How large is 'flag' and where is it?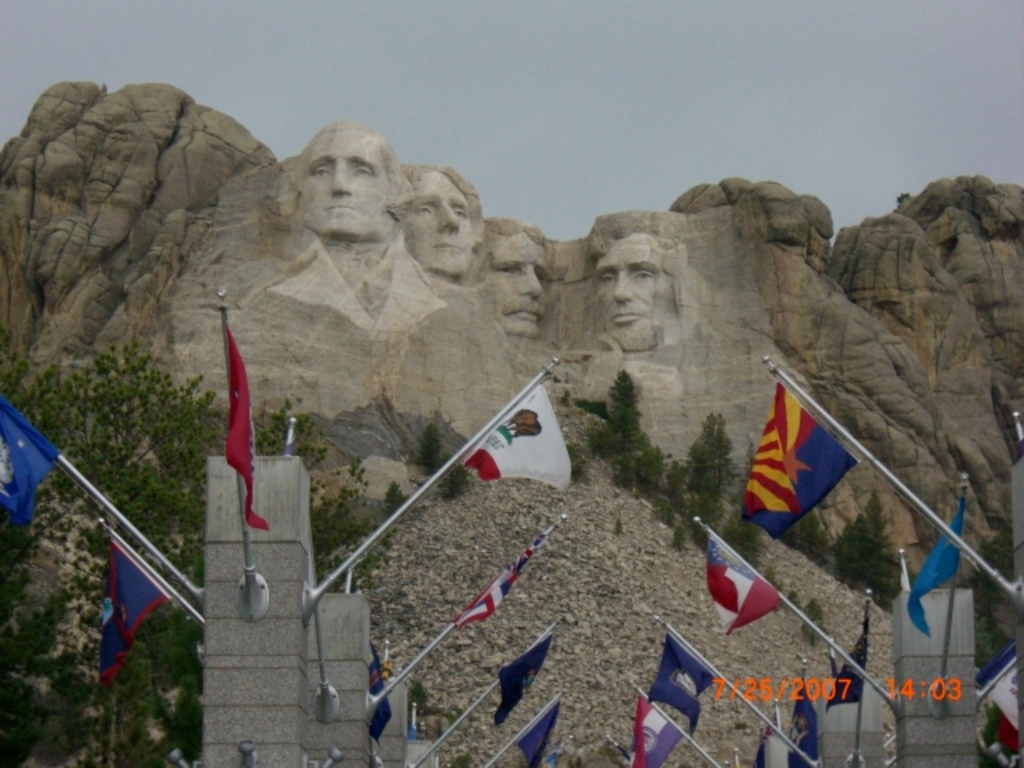
Bounding box: detection(819, 629, 864, 712).
